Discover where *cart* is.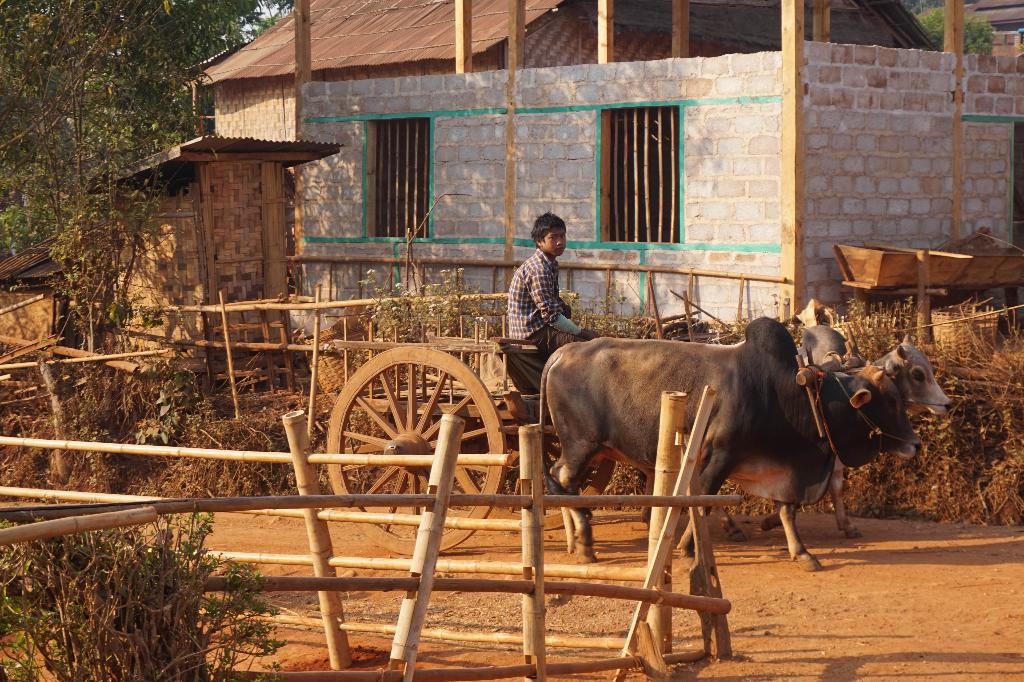
Discovered at pyautogui.locateOnScreen(325, 317, 866, 558).
